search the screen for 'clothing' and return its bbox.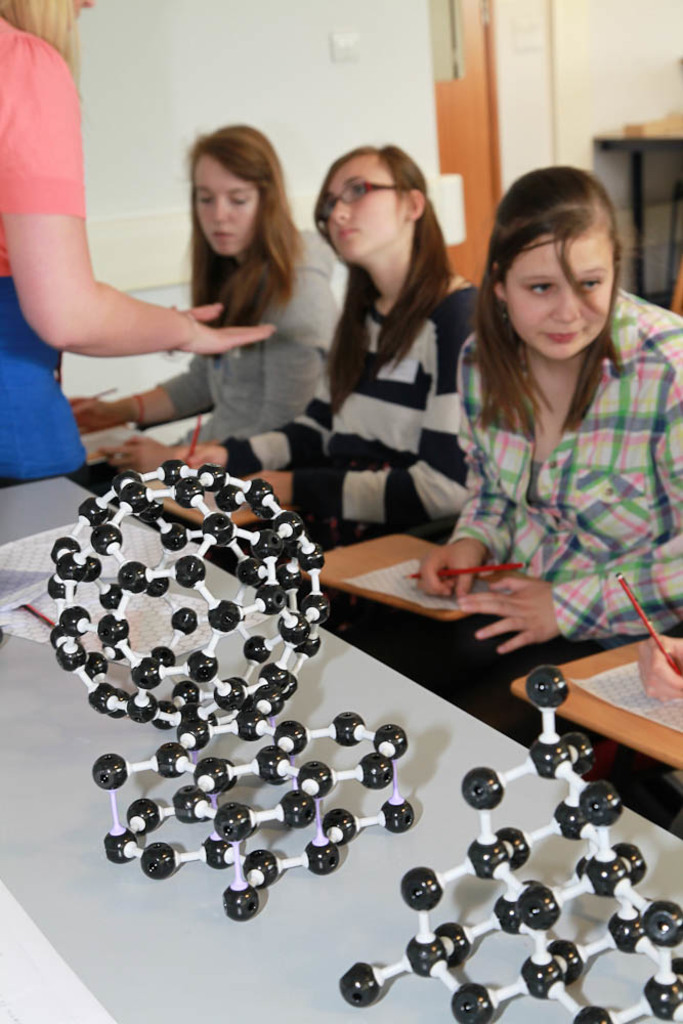
Found: <box>216,271,489,554</box>.
